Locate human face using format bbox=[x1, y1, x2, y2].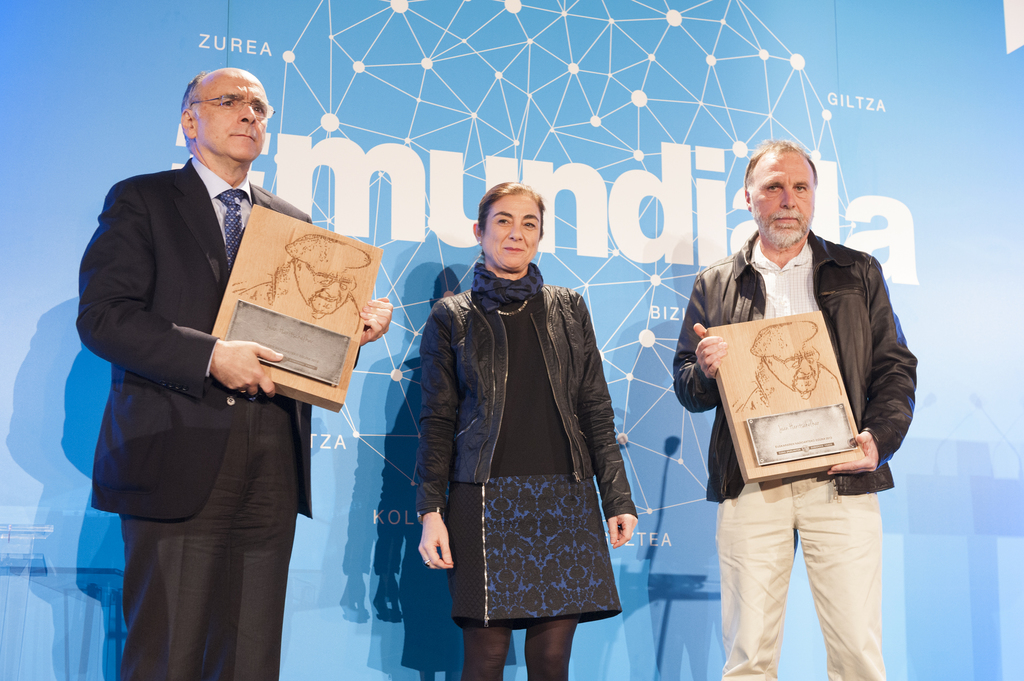
bbox=[748, 150, 814, 235].
